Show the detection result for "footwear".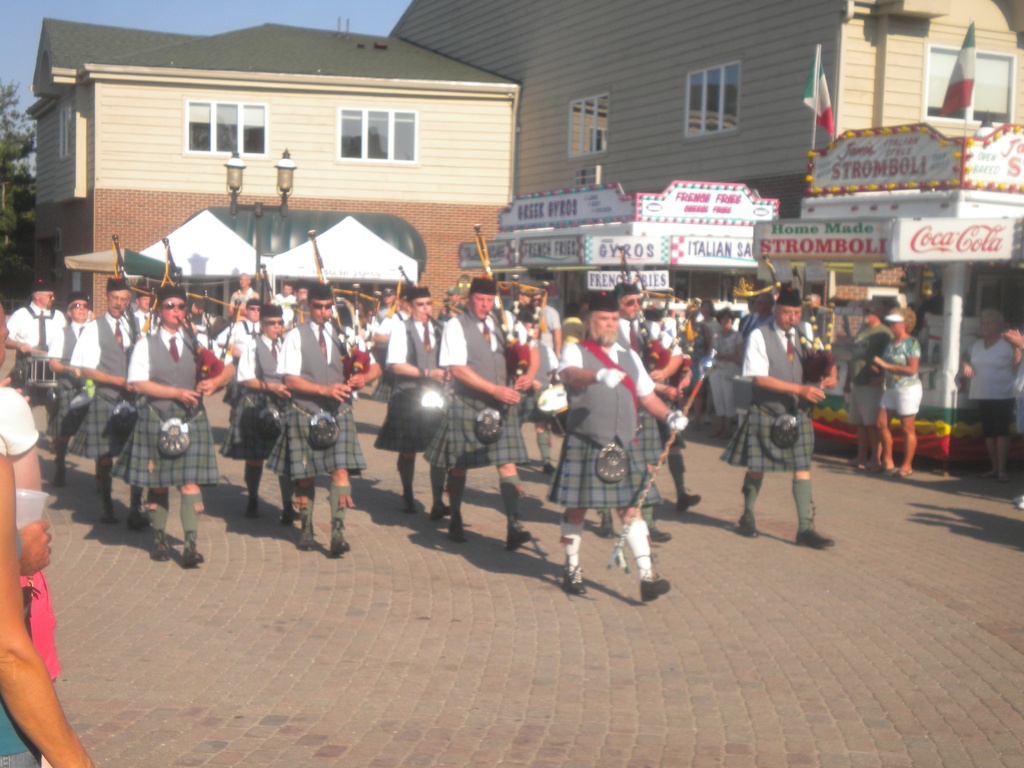
box(675, 492, 700, 511).
